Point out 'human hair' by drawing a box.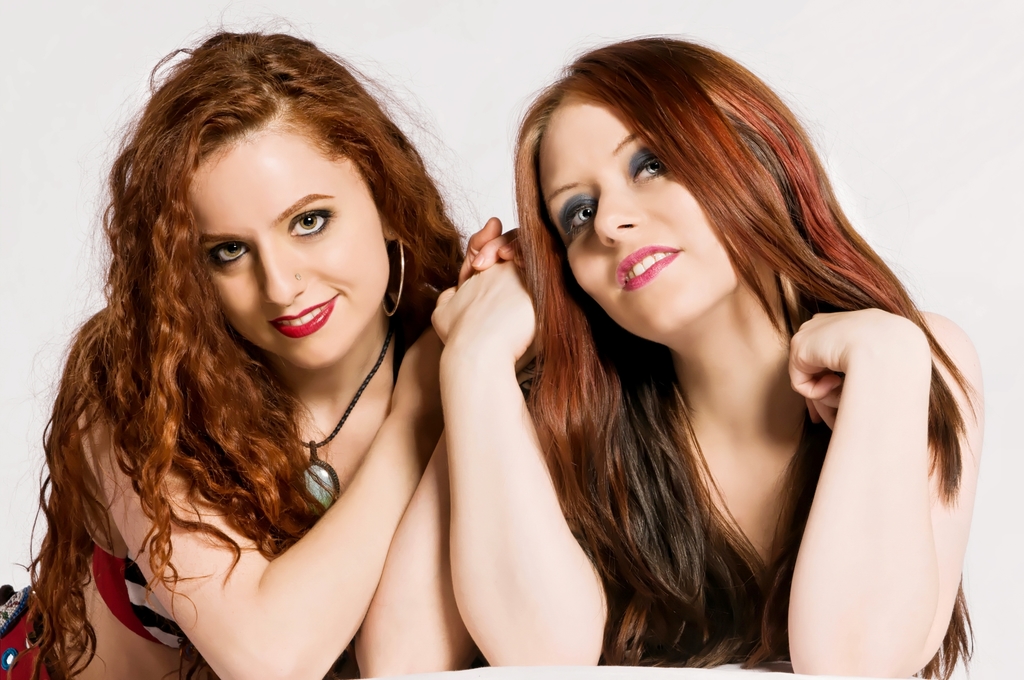
<box>442,38,975,679</box>.
